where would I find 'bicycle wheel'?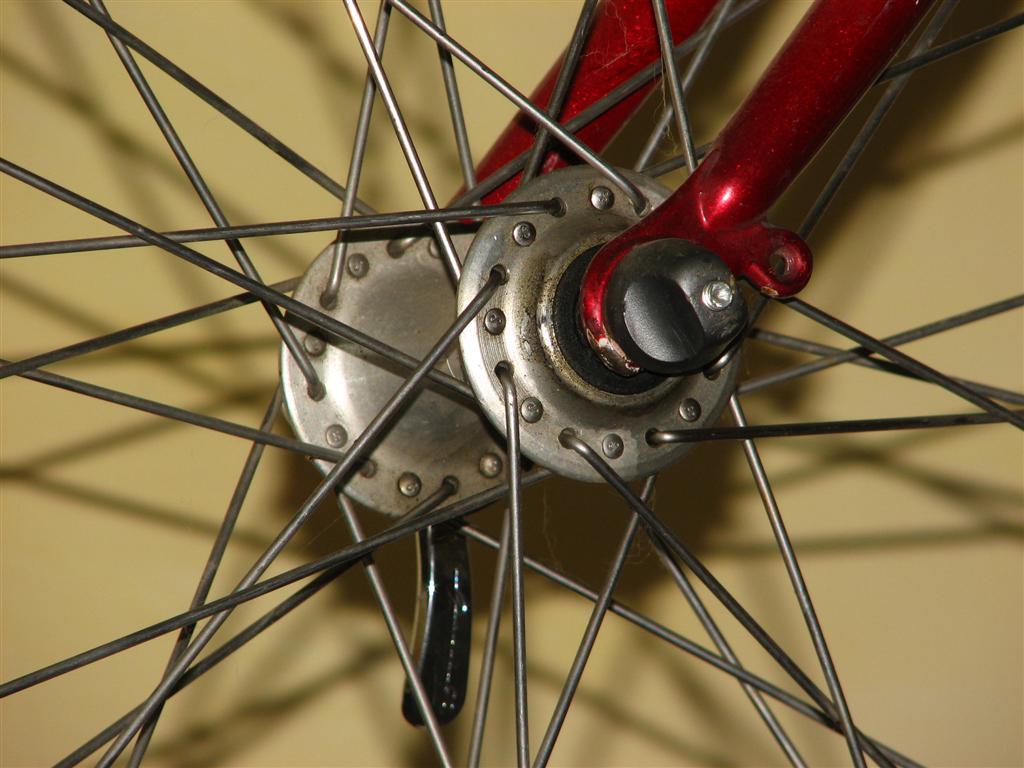
At select_region(36, 0, 950, 735).
